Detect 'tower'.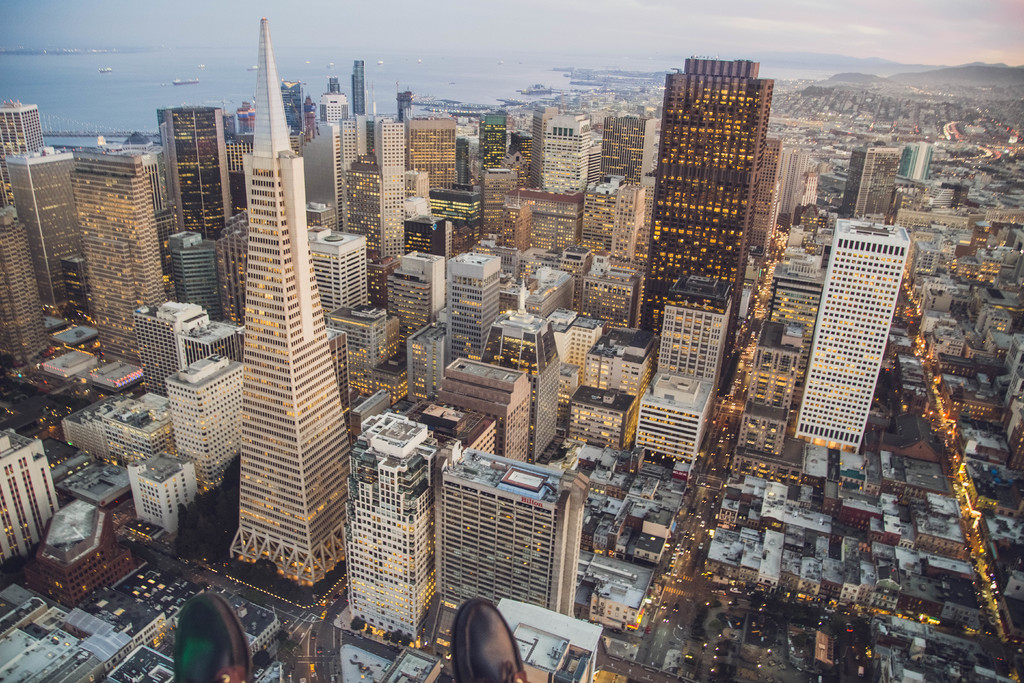
Detected at x1=836 y1=142 x2=904 y2=214.
